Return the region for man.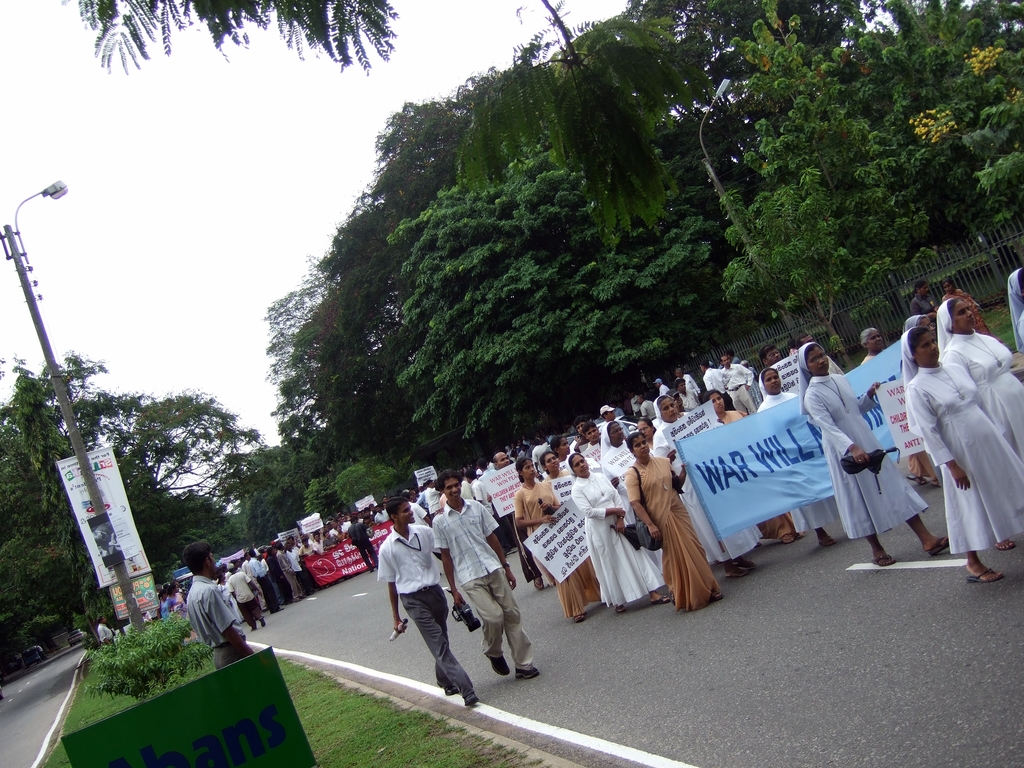
rect(600, 403, 614, 423).
